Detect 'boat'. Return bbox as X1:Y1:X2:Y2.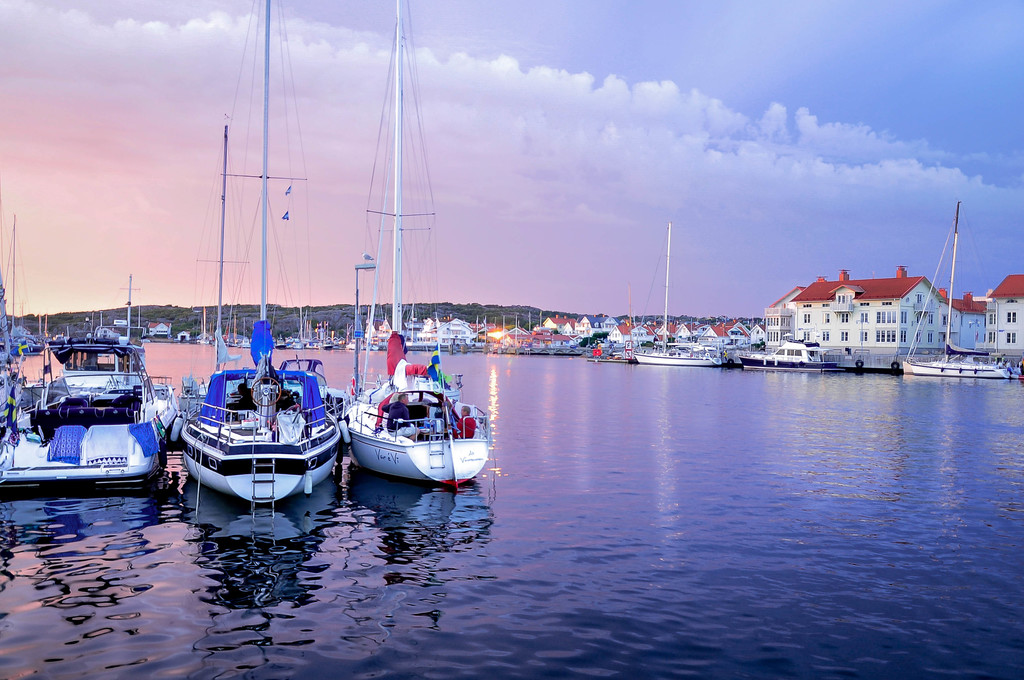
182:0:352:511.
